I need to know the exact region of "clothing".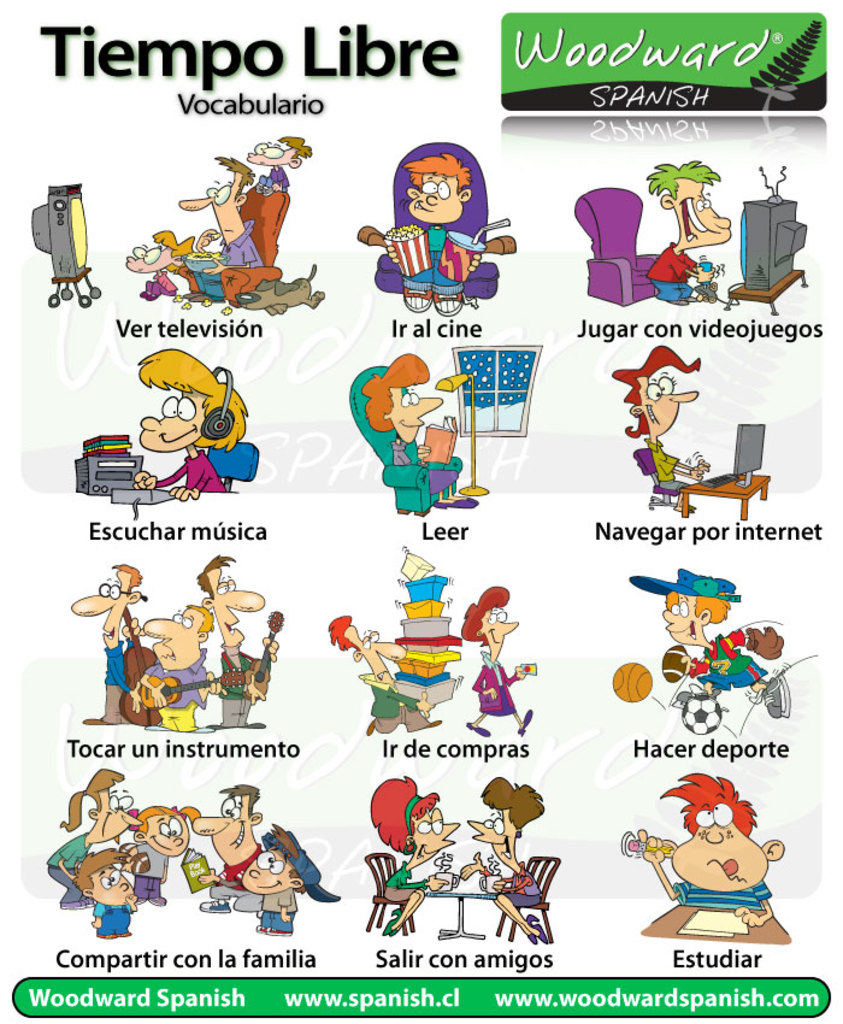
Region: {"left": 129, "top": 835, "right": 171, "bottom": 905}.
